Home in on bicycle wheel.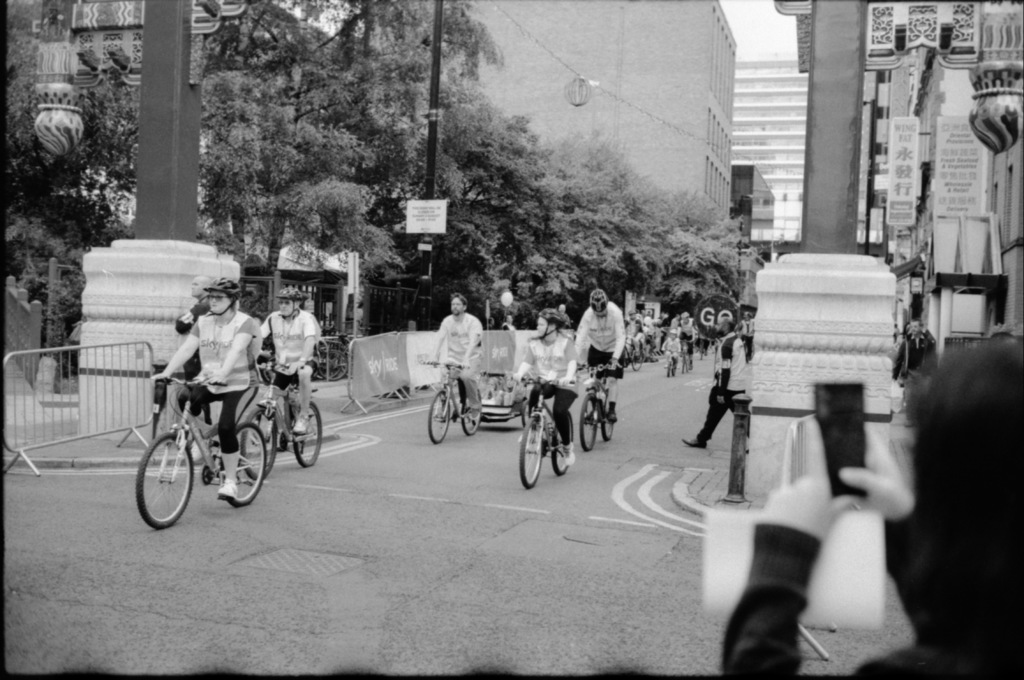
Homed in at 632/345/648/374.
